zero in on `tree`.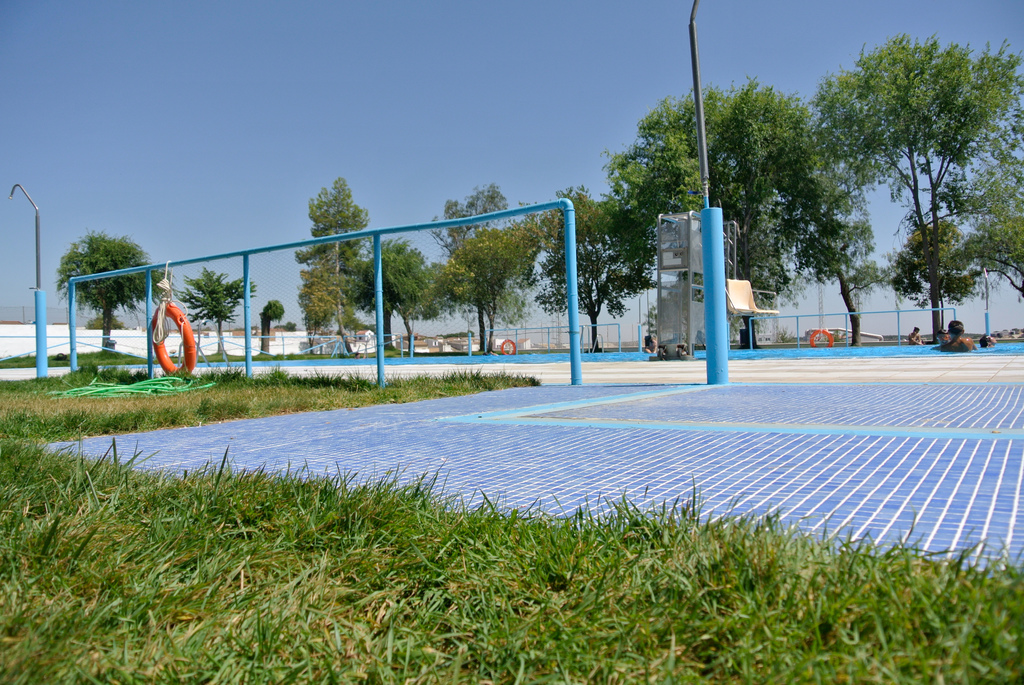
Zeroed in: 54, 228, 166, 352.
